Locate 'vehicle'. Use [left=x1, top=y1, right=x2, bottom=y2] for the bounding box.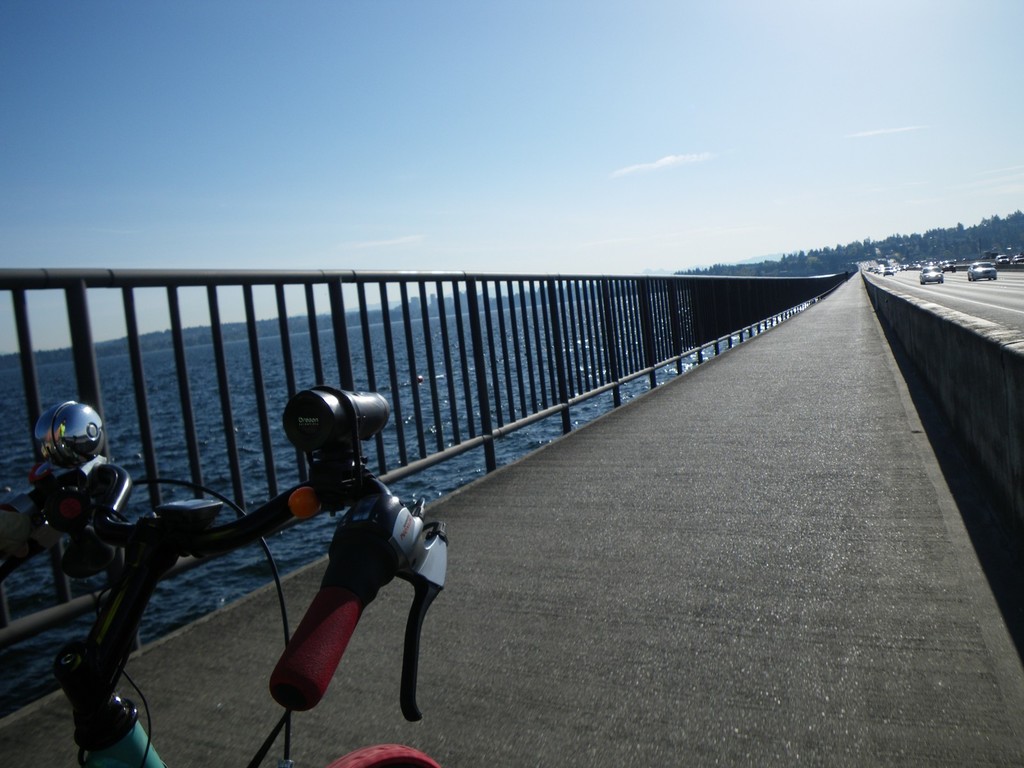
[left=869, top=268, right=873, bottom=270].
